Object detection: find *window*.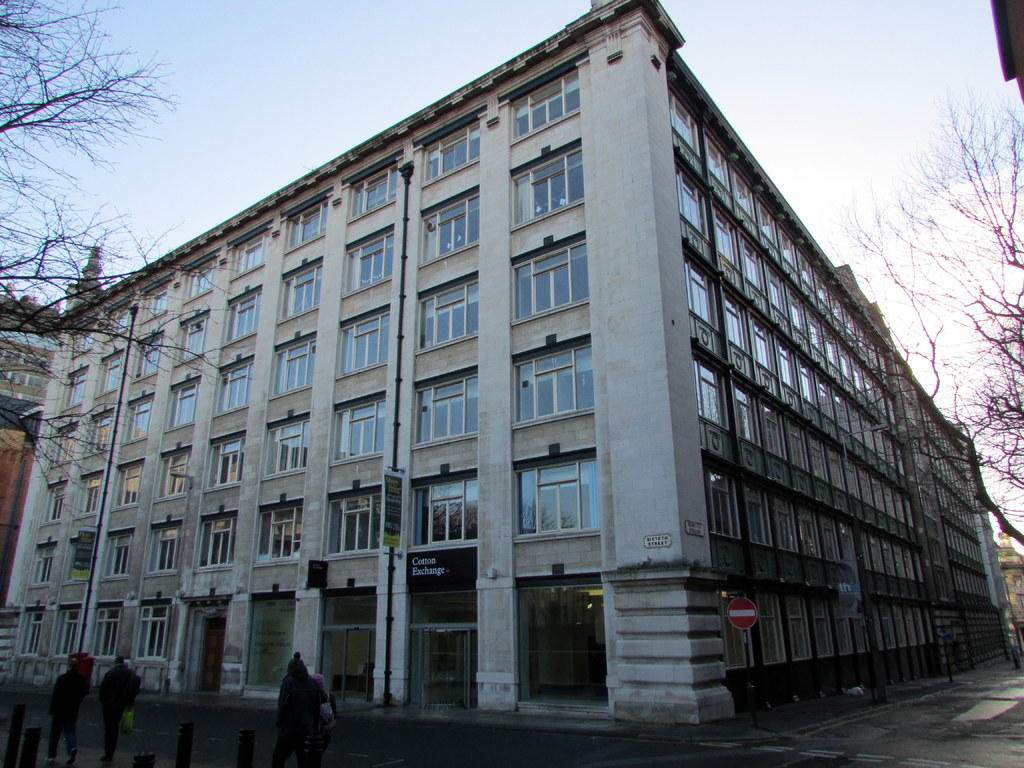
344, 229, 397, 298.
